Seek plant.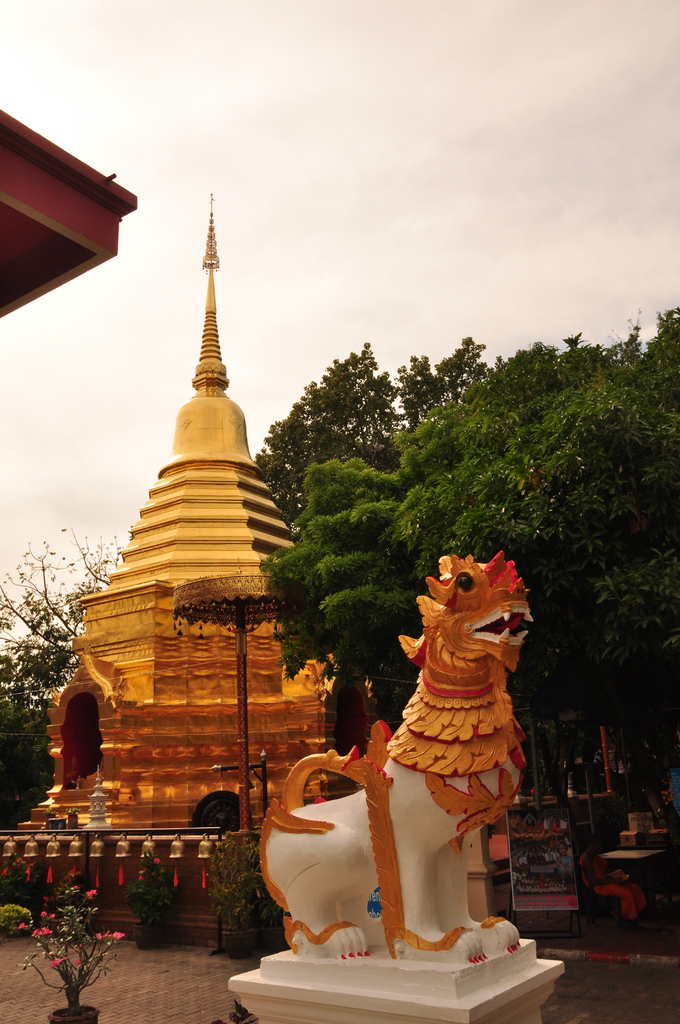
x1=206, y1=1003, x2=259, y2=1023.
